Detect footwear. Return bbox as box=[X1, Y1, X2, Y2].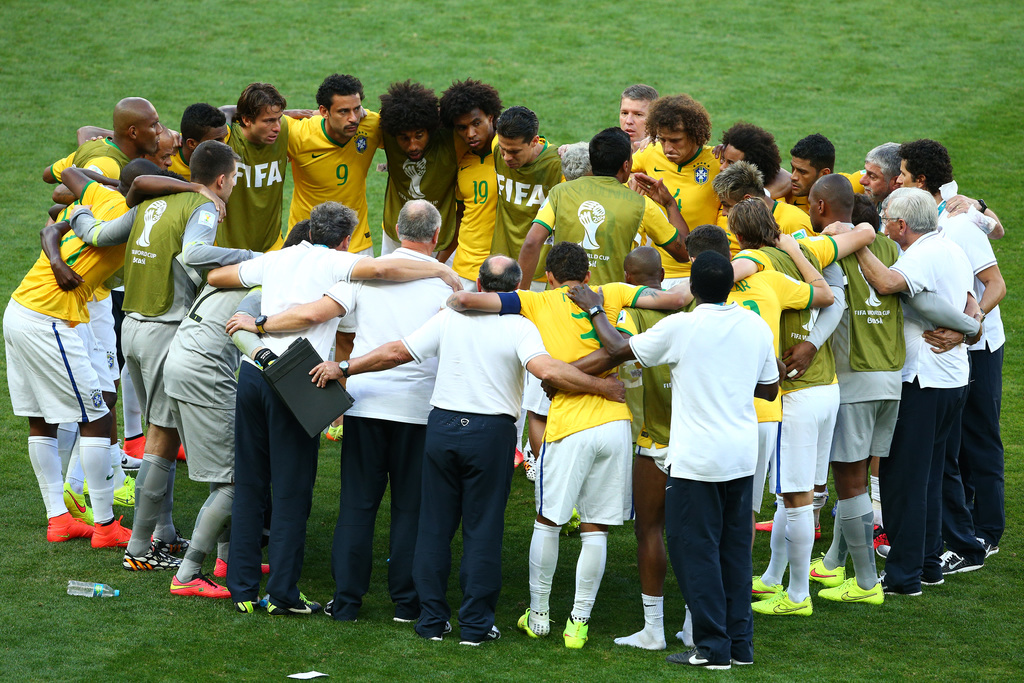
box=[514, 609, 548, 631].
